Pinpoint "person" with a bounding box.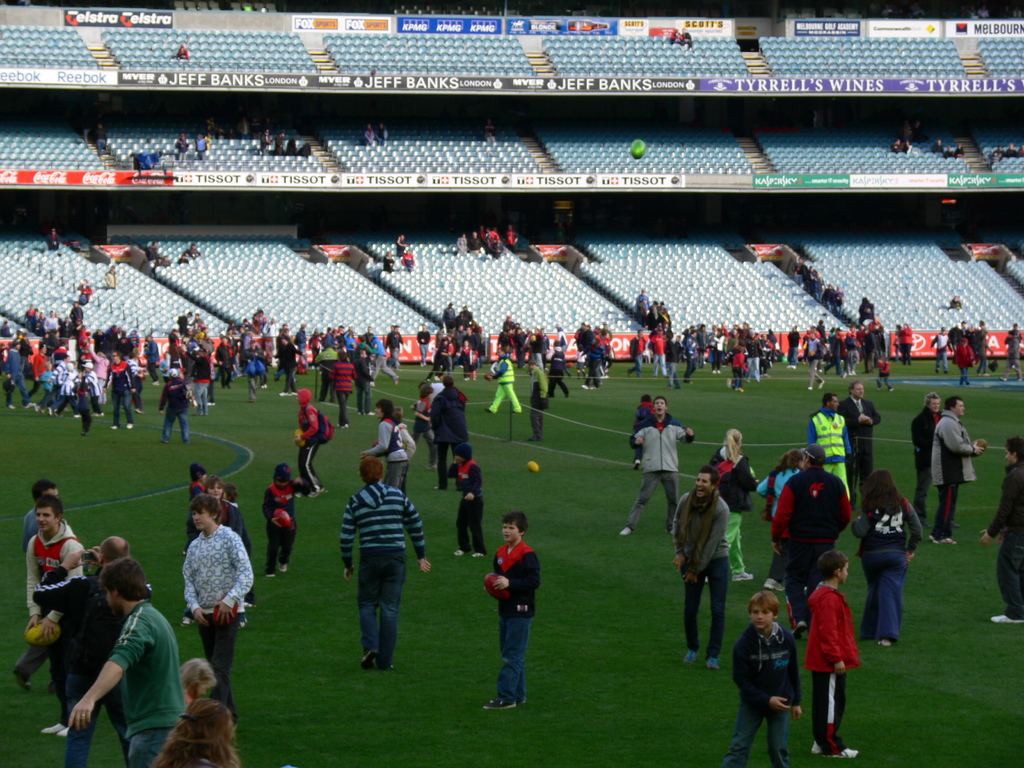
{"x1": 489, "y1": 348, "x2": 519, "y2": 413}.
